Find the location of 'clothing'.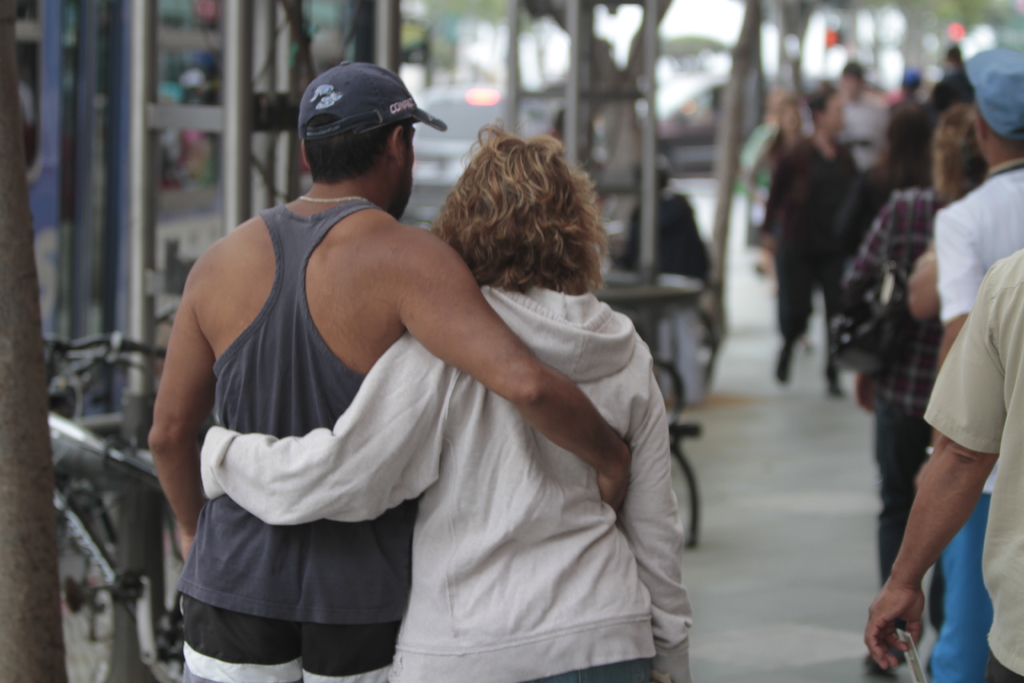
Location: x1=929, y1=256, x2=1023, y2=682.
